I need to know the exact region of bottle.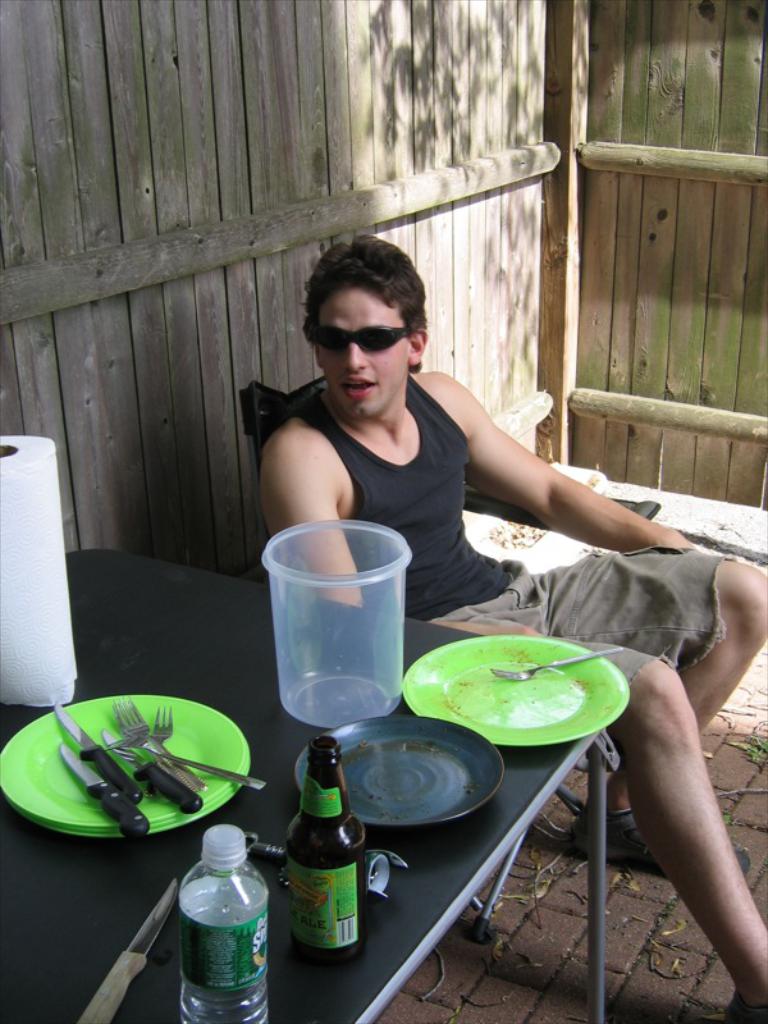
Region: box(169, 838, 276, 1006).
